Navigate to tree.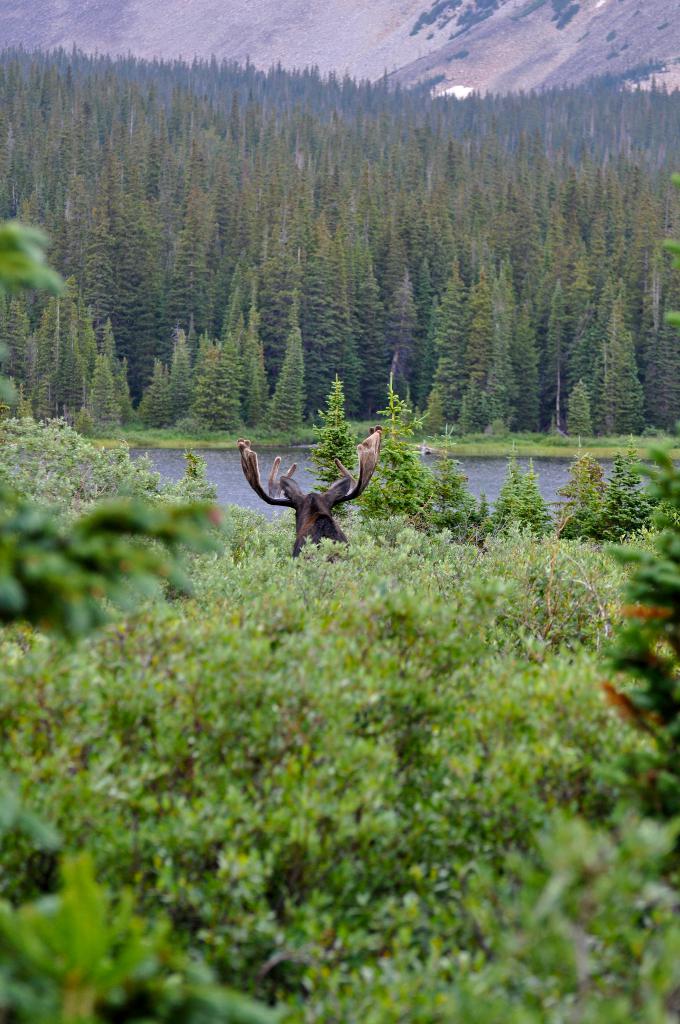
Navigation target: BBox(357, 370, 435, 520).
